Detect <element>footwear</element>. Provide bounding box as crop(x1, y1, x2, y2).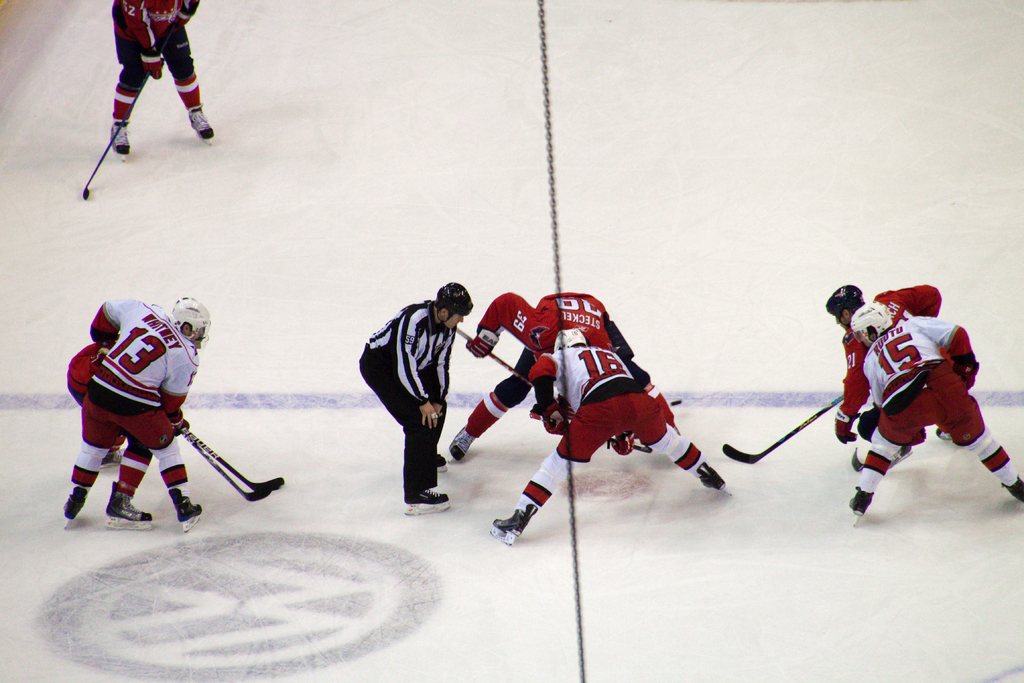
crop(183, 104, 212, 138).
